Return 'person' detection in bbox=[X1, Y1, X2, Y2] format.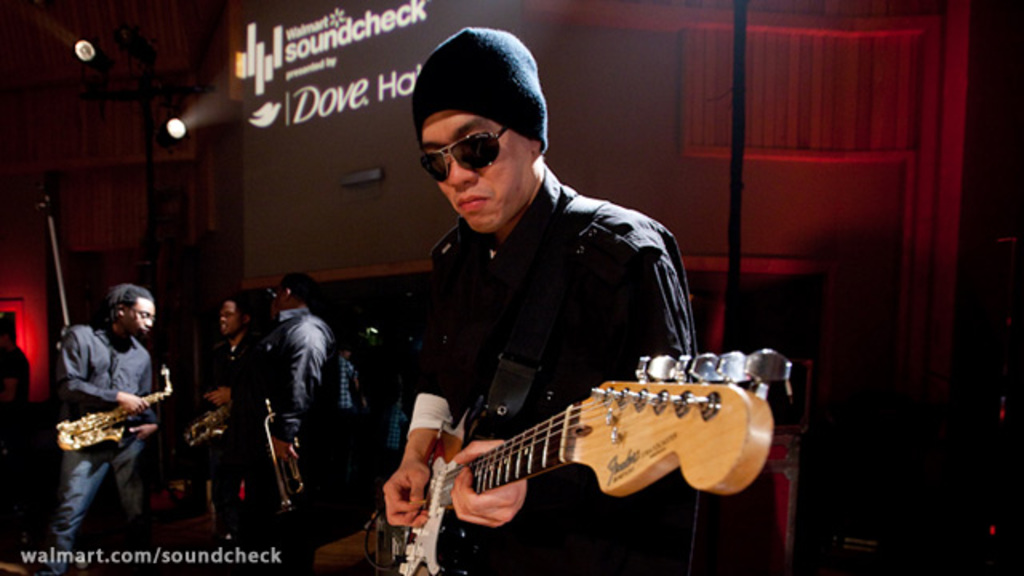
bbox=[59, 261, 165, 510].
